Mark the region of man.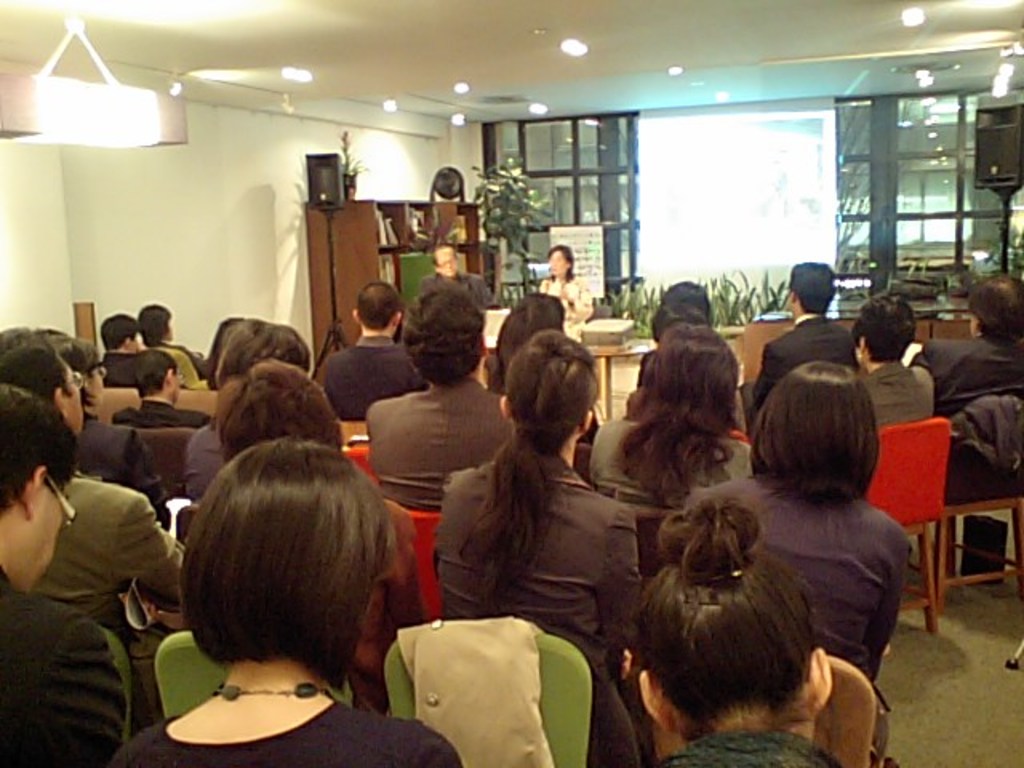
Region: rect(0, 331, 192, 630).
